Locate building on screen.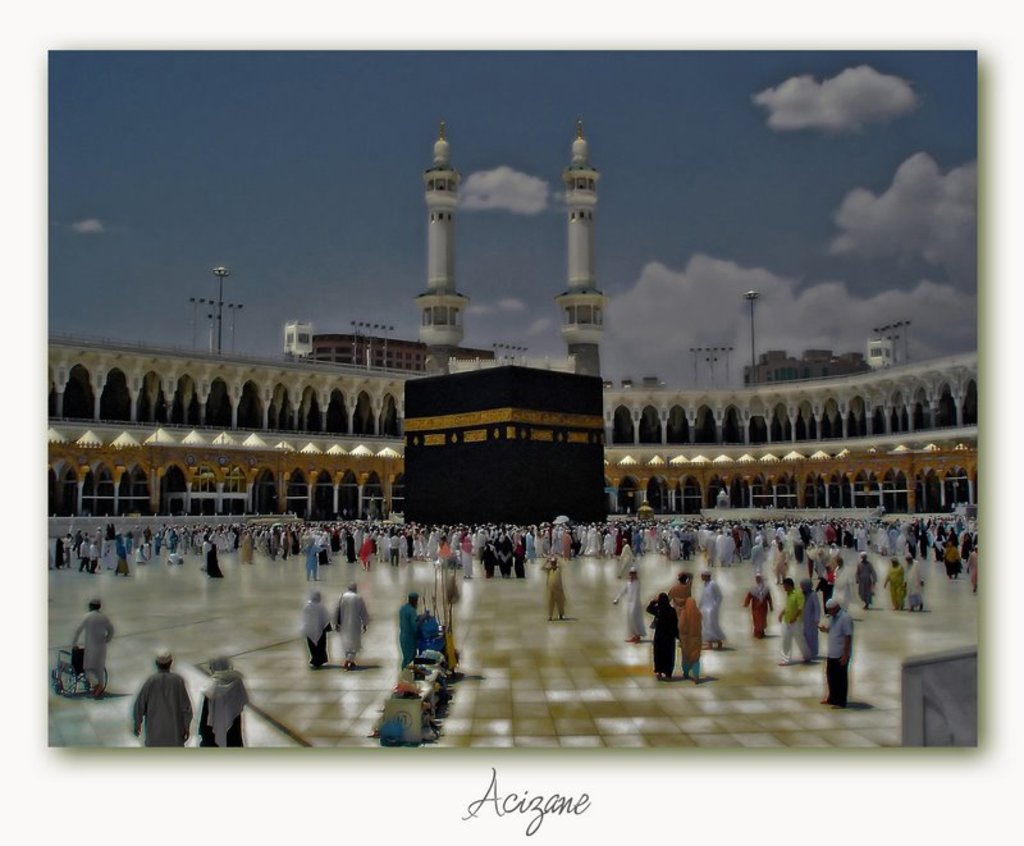
On screen at (45, 116, 984, 538).
